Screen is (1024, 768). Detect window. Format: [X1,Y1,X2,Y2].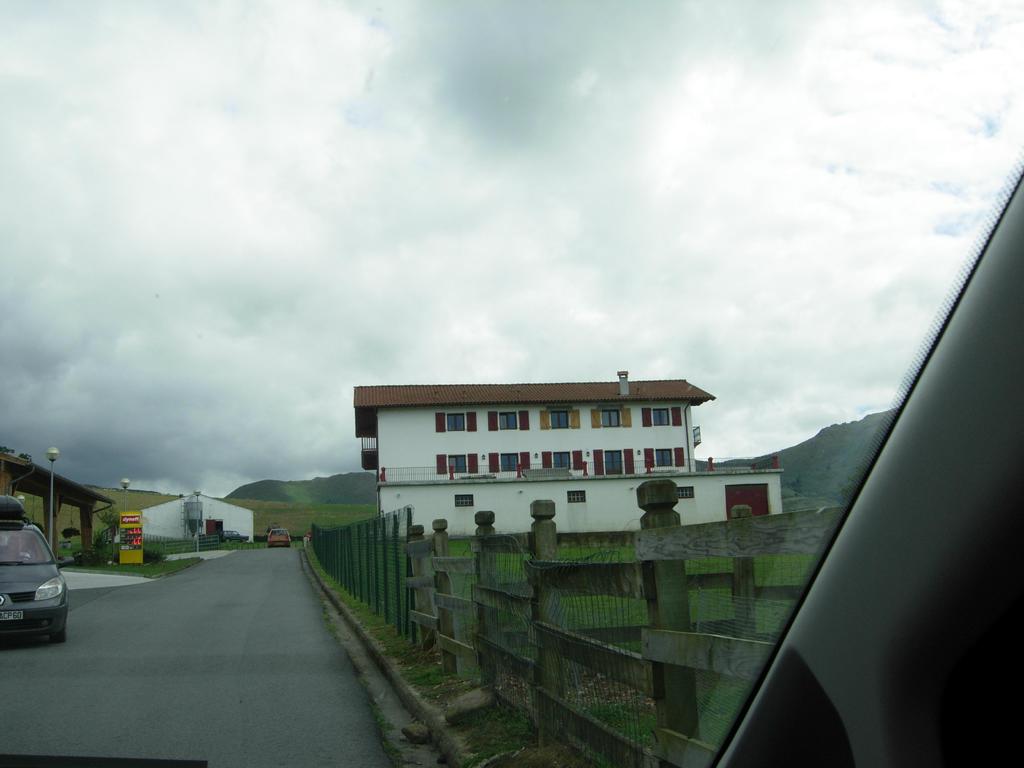
[482,409,529,434].
